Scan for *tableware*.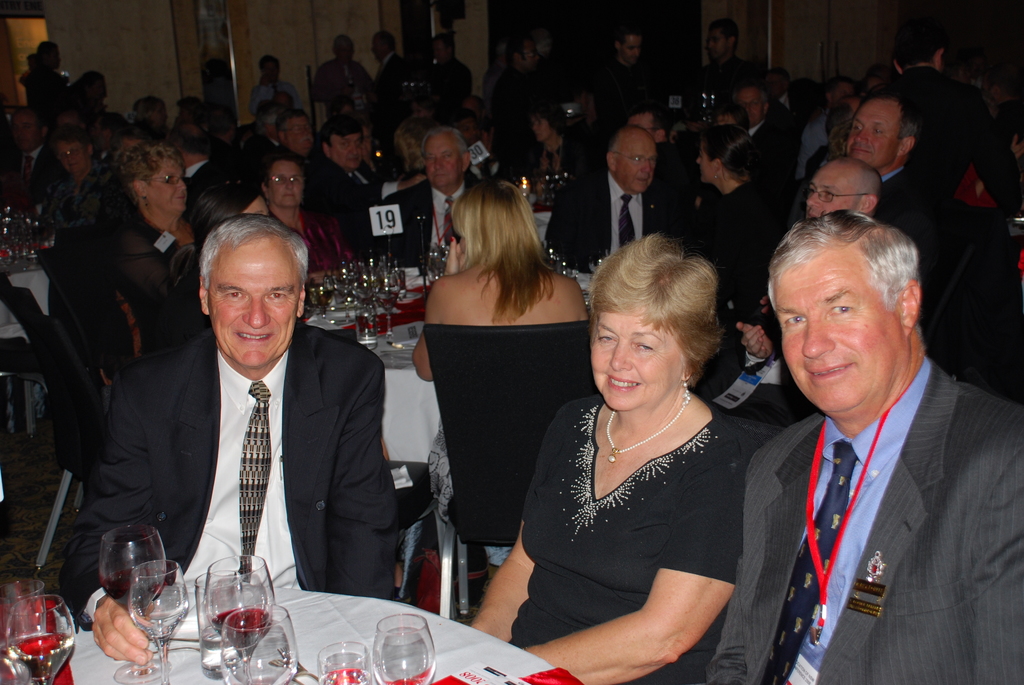
Scan result: <region>200, 553, 278, 684</region>.
